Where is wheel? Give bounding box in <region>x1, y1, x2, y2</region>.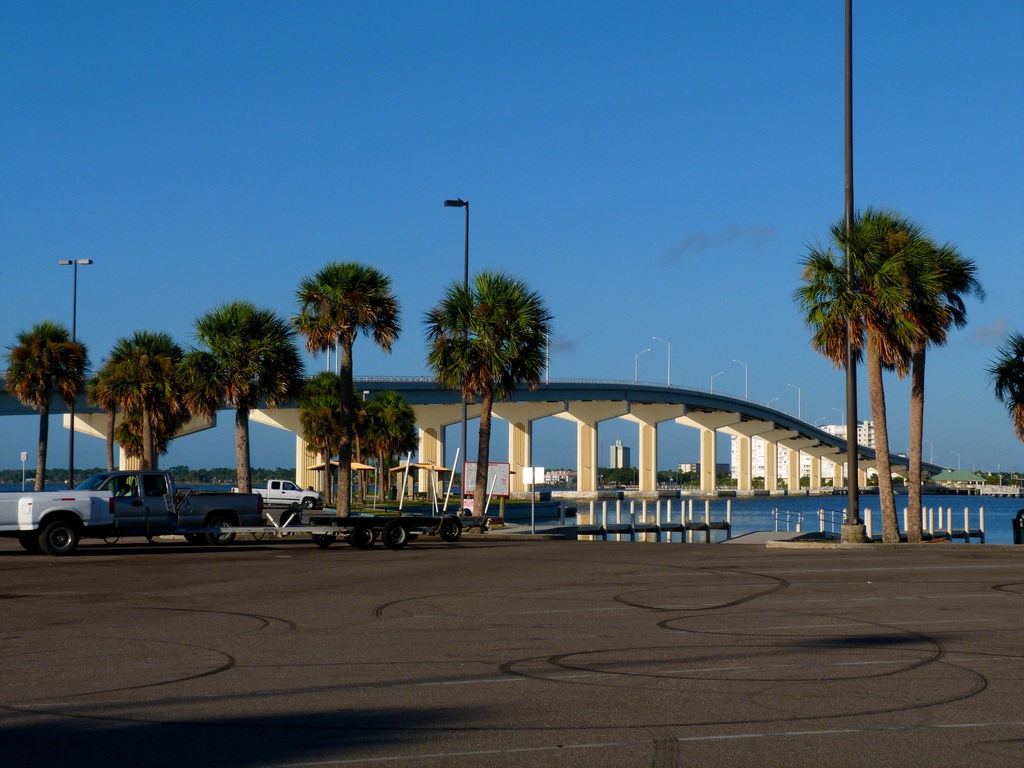
<region>210, 521, 236, 543</region>.
